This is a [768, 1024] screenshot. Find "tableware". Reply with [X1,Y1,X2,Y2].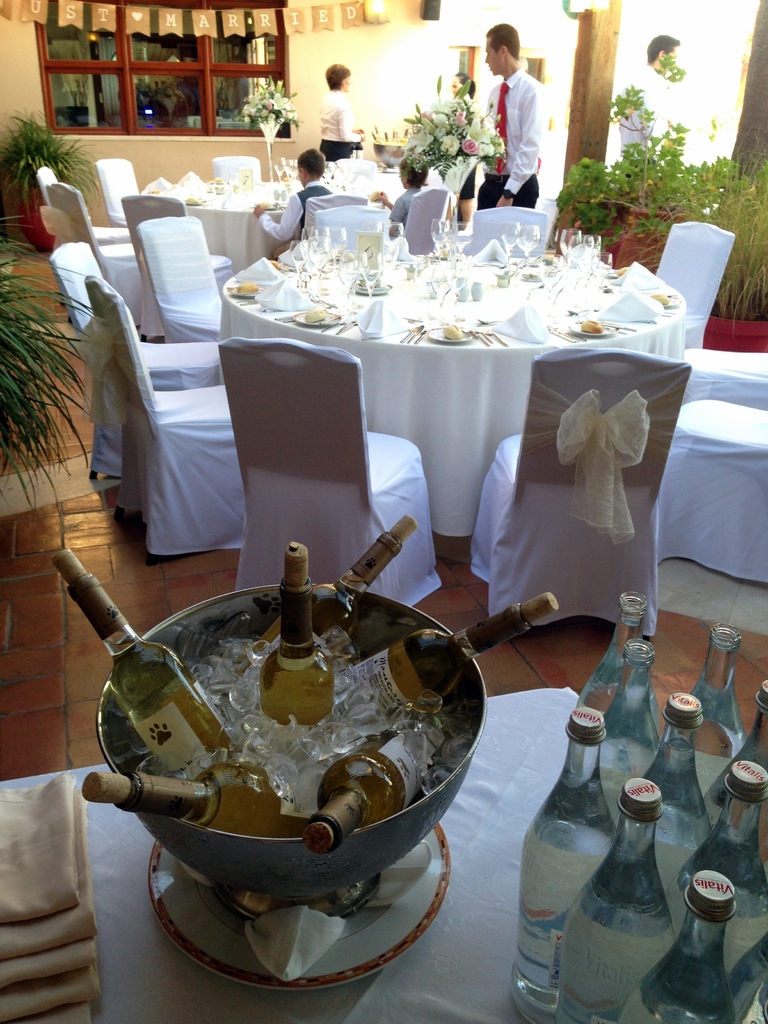
[502,222,522,271].
